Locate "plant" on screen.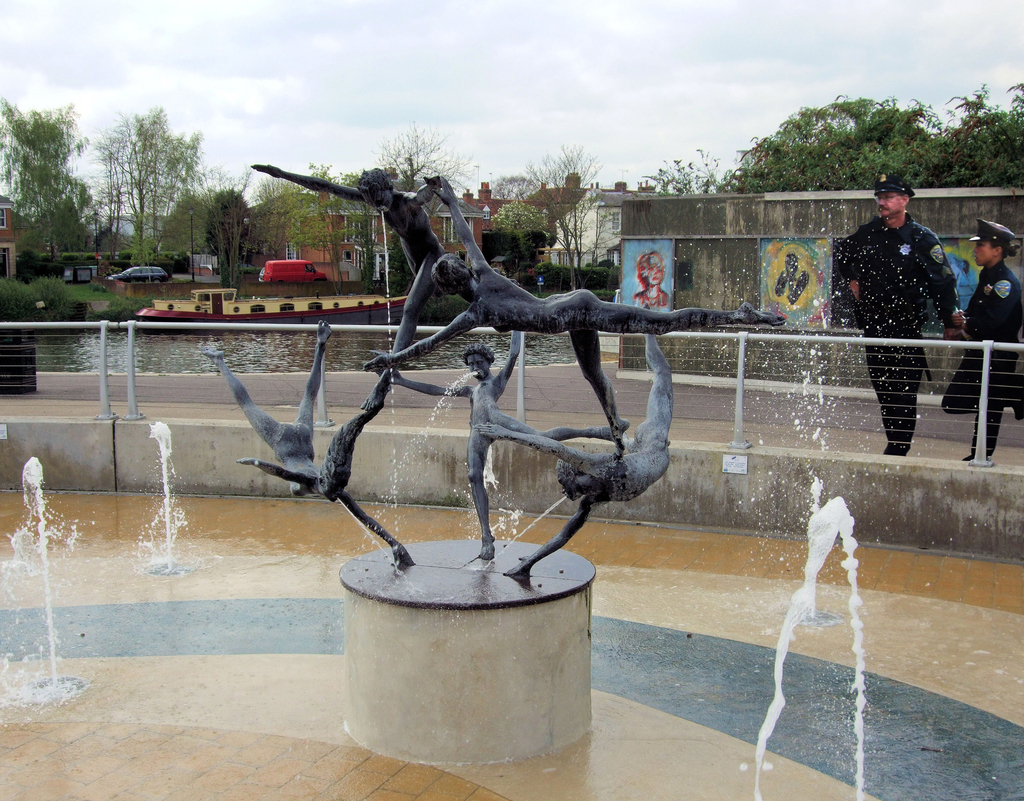
On screen at bbox=(96, 290, 158, 321).
